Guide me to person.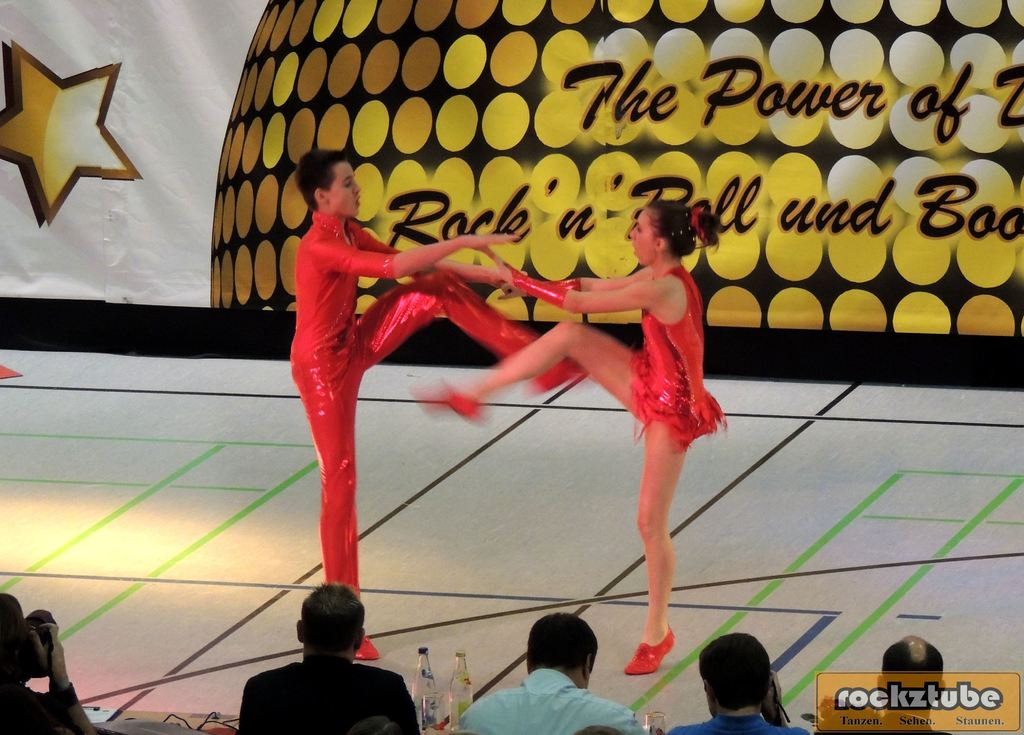
Guidance: bbox(452, 617, 640, 734).
